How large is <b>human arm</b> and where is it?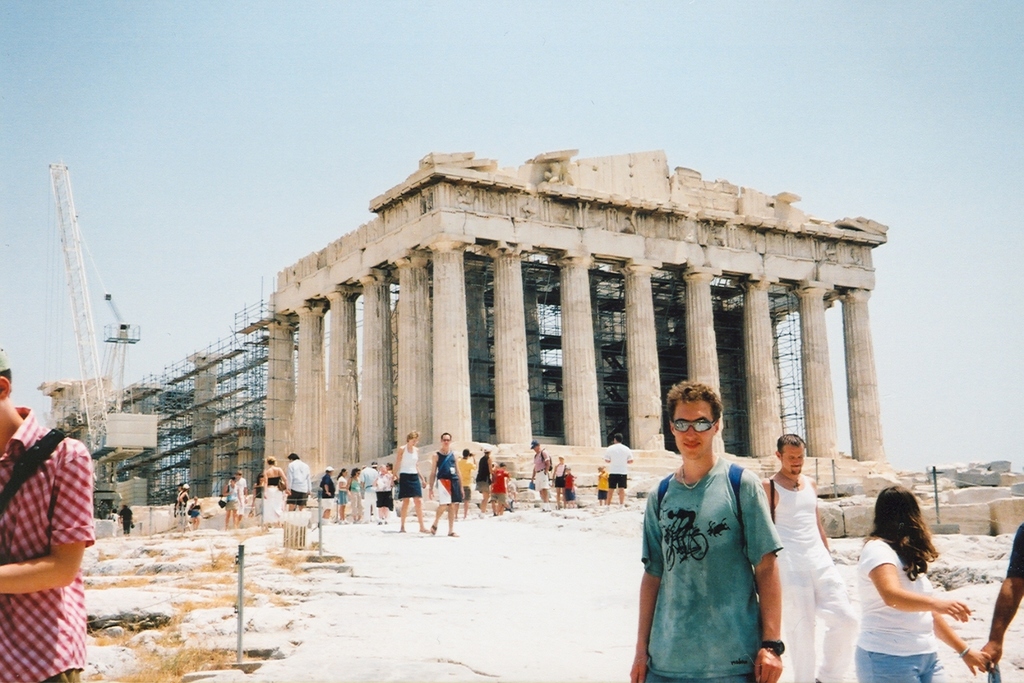
Bounding box: <region>939, 610, 981, 672</region>.
